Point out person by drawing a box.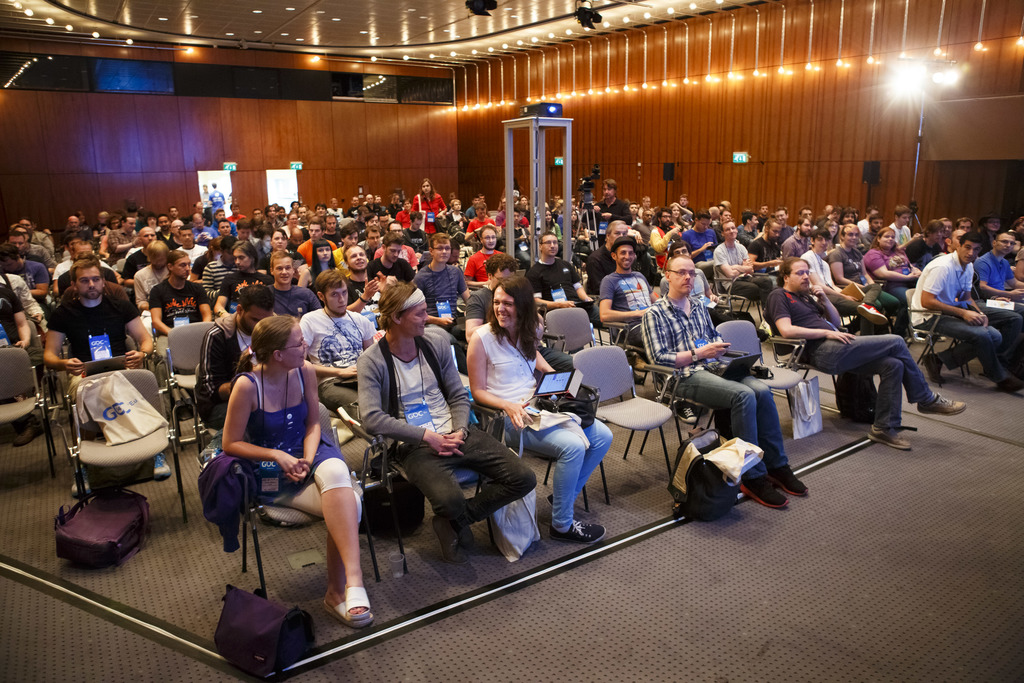
bbox=(40, 258, 154, 398).
